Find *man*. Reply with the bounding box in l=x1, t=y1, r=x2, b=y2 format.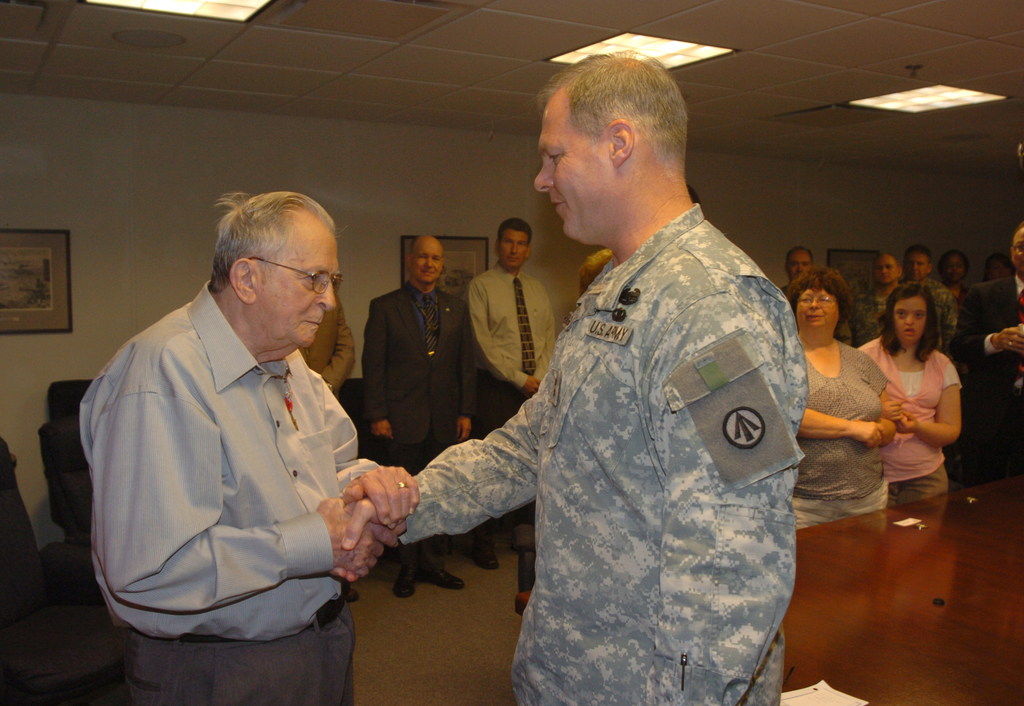
l=77, t=192, r=419, b=705.
